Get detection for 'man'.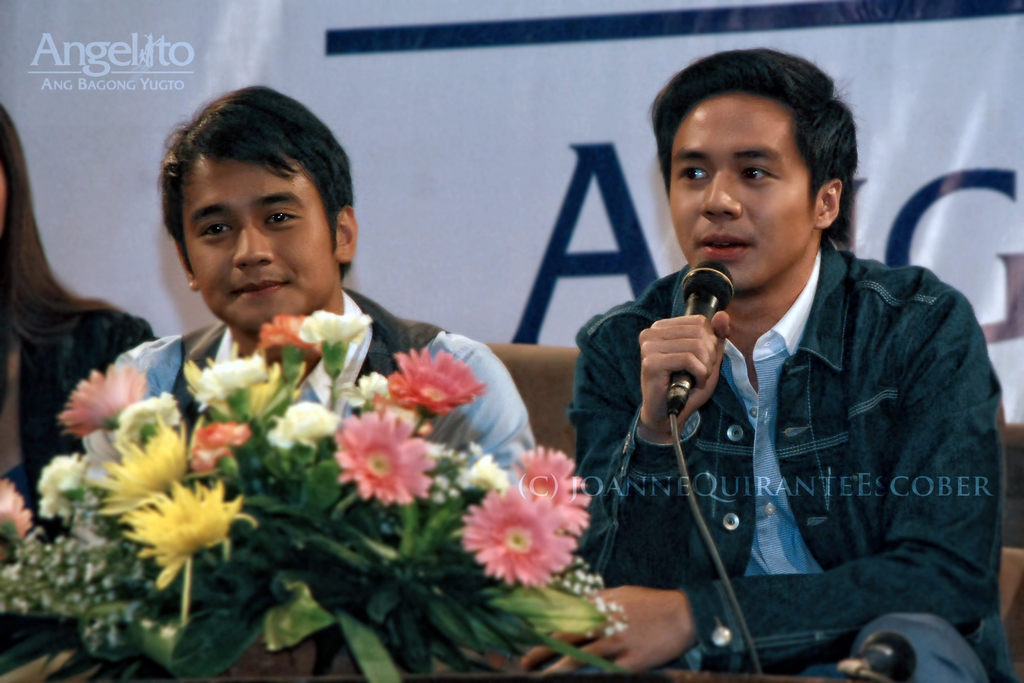
Detection: (left=515, top=44, right=1023, bottom=682).
